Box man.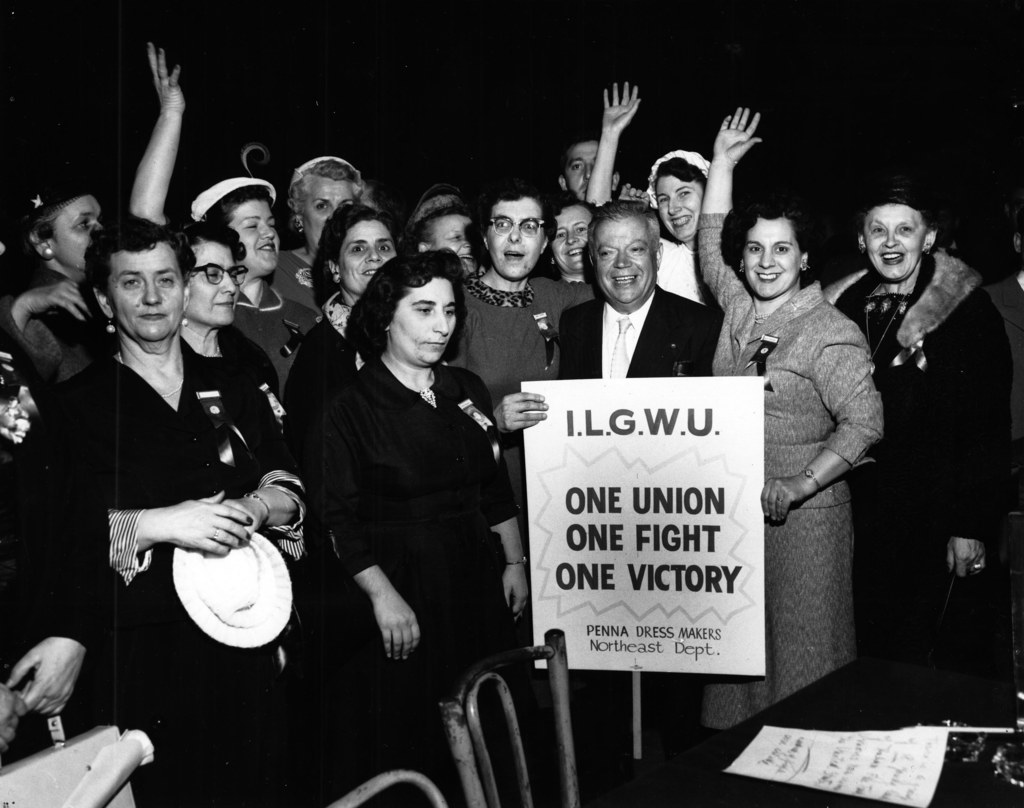
559:135:620:198.
